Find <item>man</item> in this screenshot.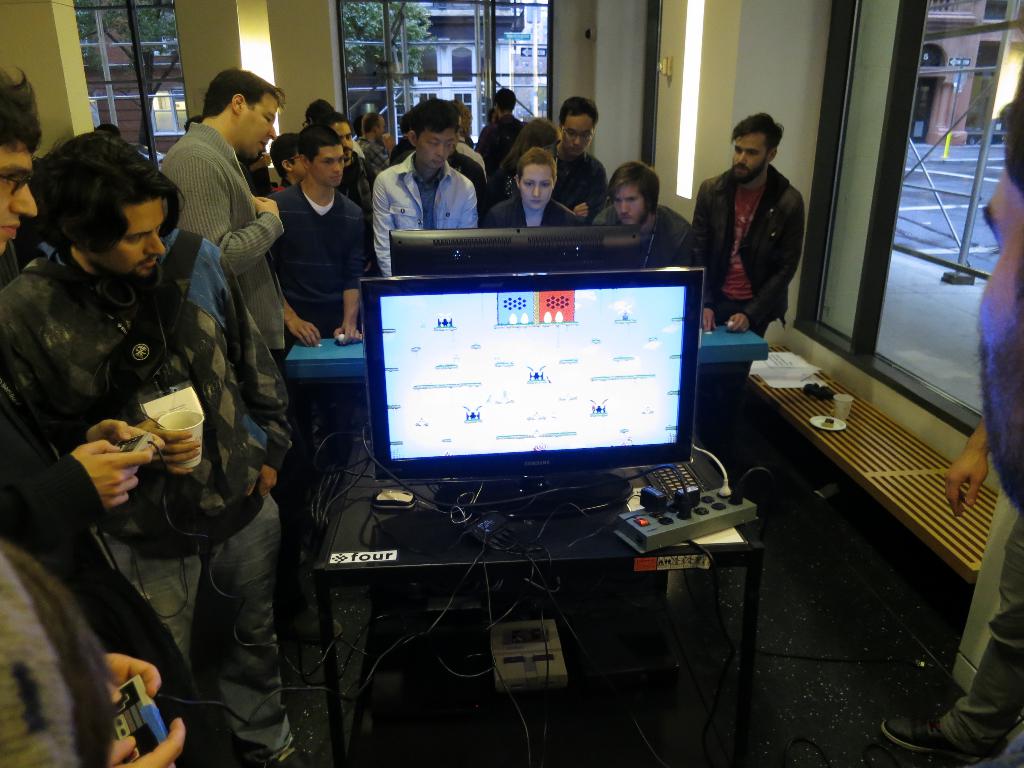
The bounding box for <item>man</item> is (x1=883, y1=421, x2=1023, y2=766).
